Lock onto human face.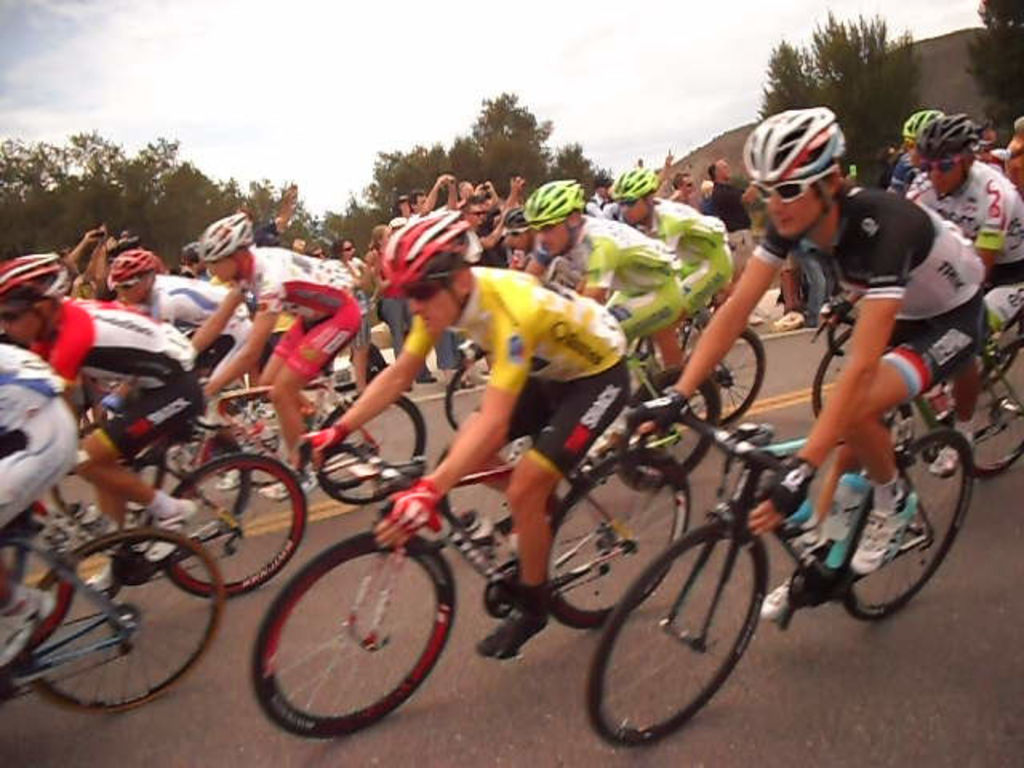
Locked: 894:136:915:166.
